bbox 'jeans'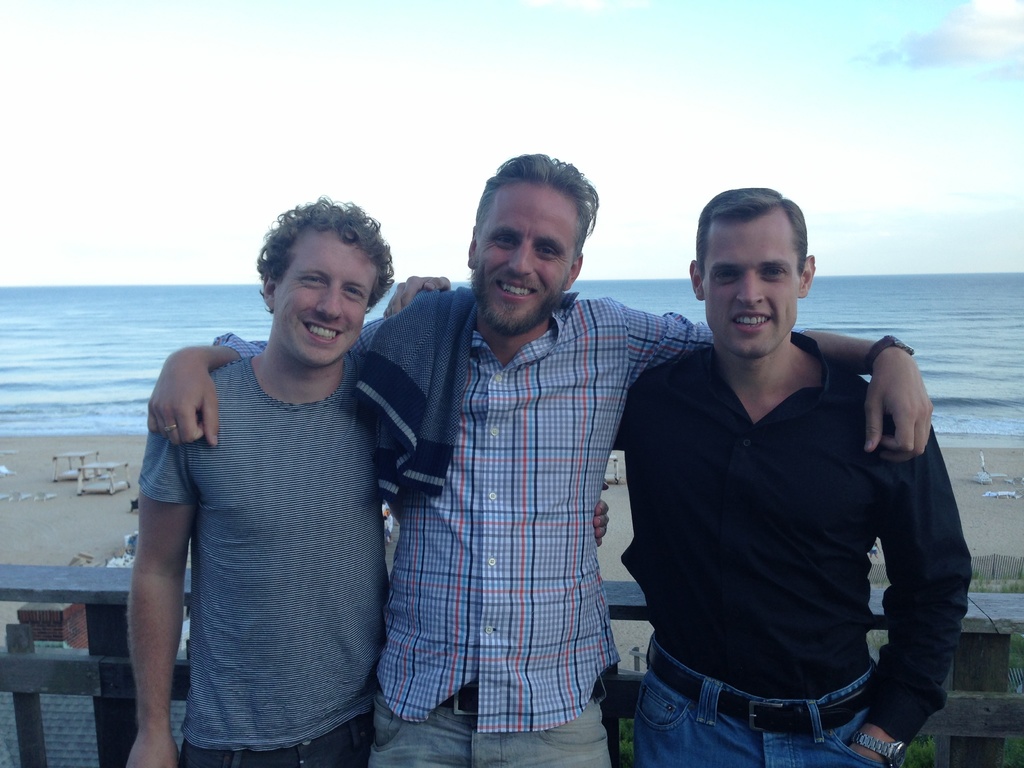
[left=182, top=719, right=369, bottom=767]
